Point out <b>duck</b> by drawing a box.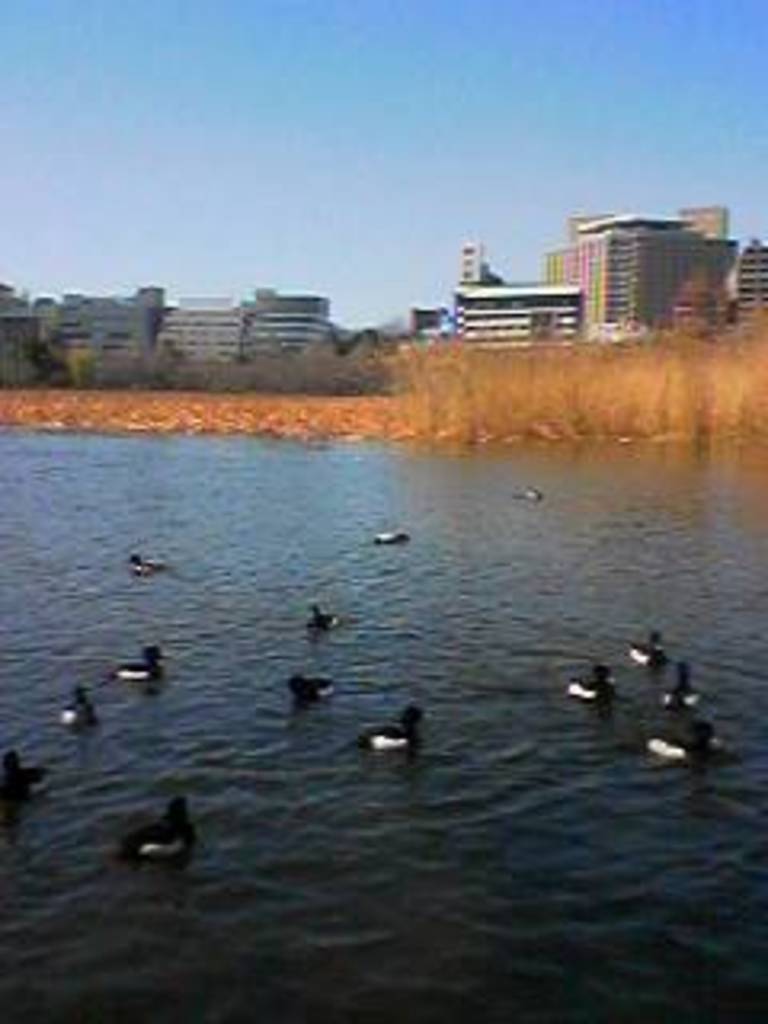
l=637, t=650, r=749, b=774.
